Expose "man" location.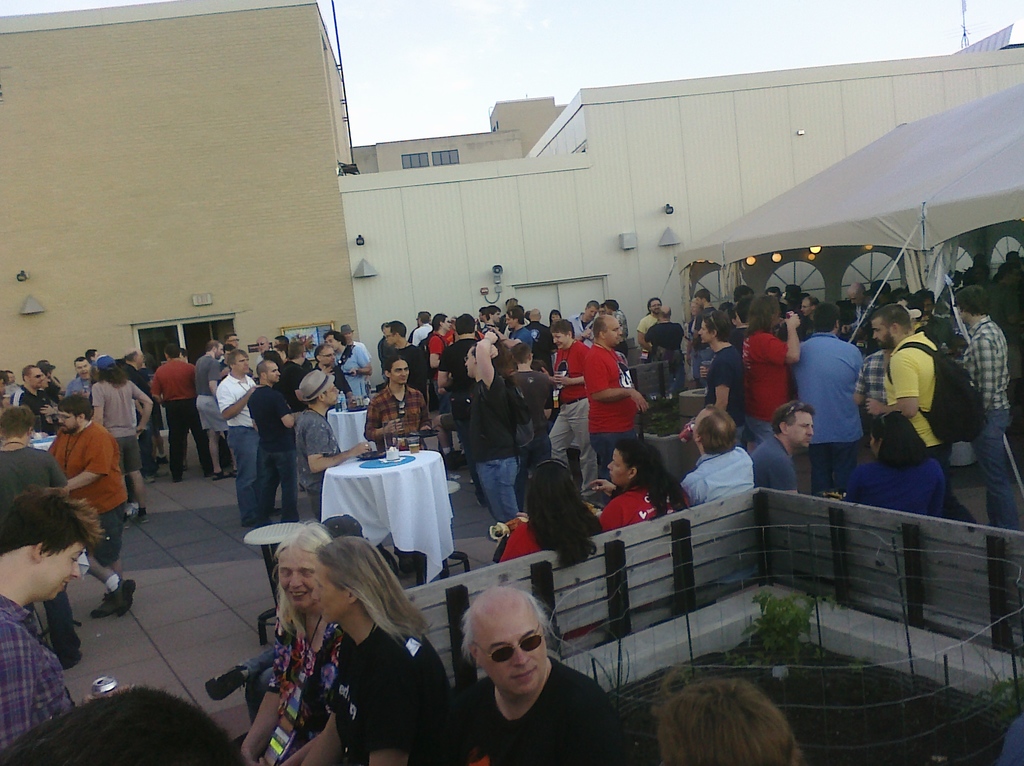
Exposed at bbox=[436, 316, 484, 508].
